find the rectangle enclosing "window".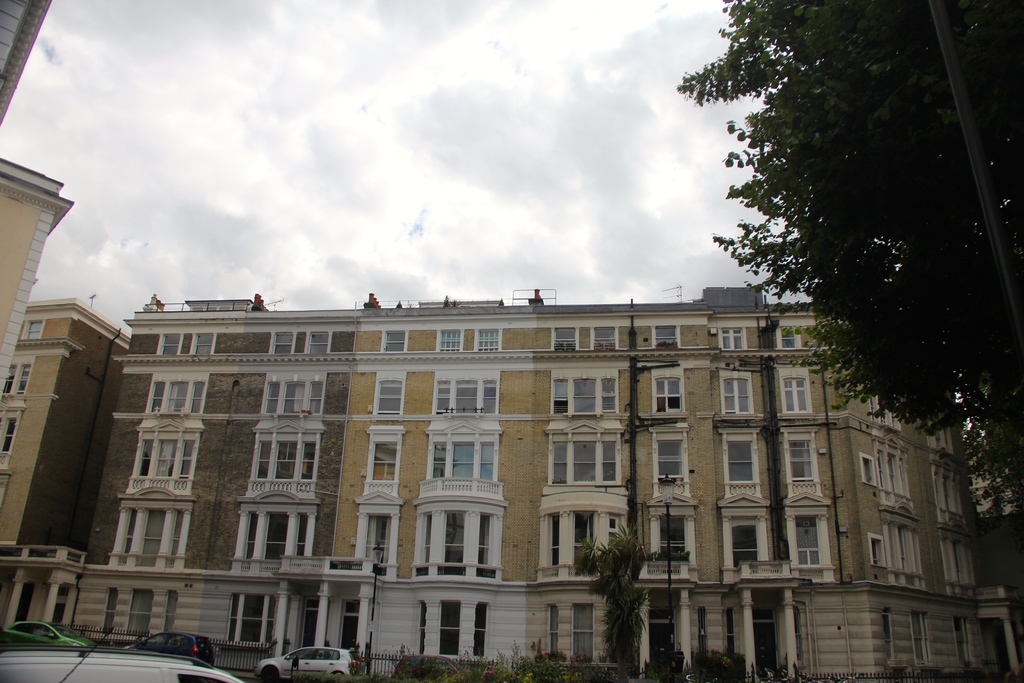
{"left": 15, "top": 363, "right": 35, "bottom": 397}.
